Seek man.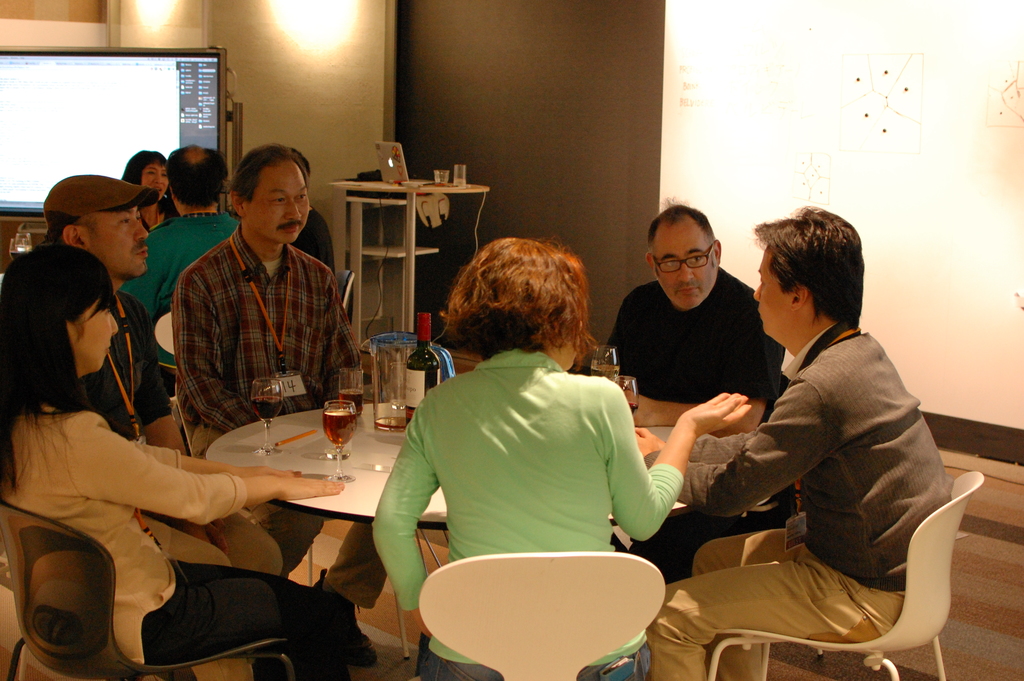
(x1=38, y1=167, x2=283, y2=680).
